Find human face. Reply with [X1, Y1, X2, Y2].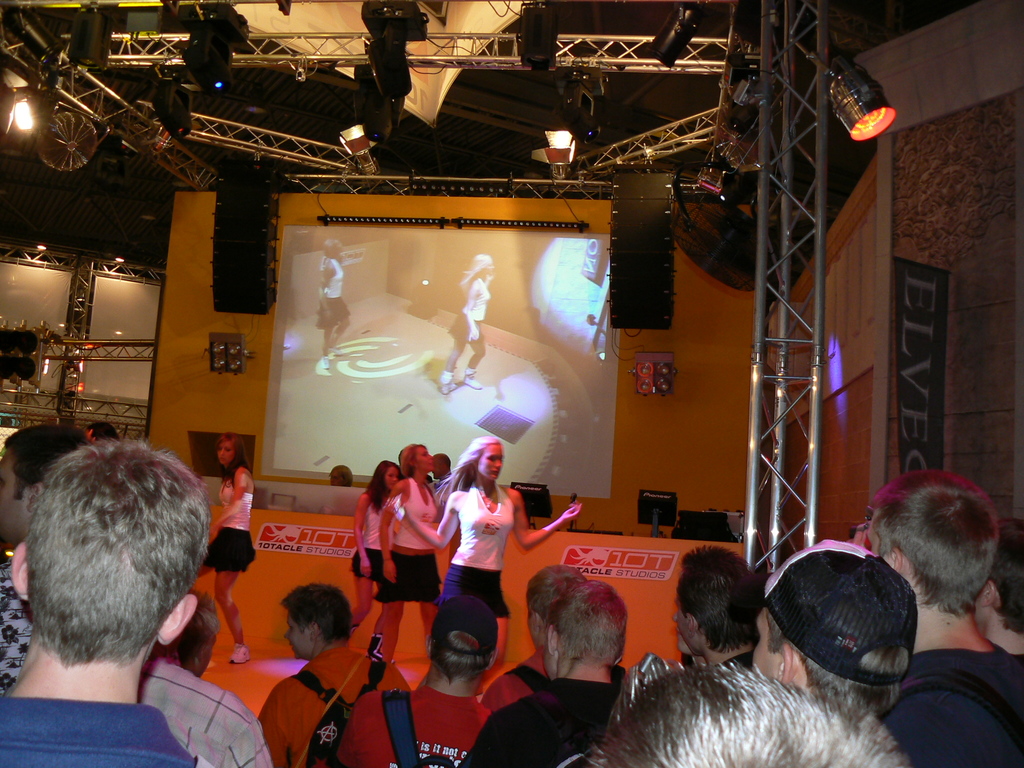
[477, 446, 504, 481].
